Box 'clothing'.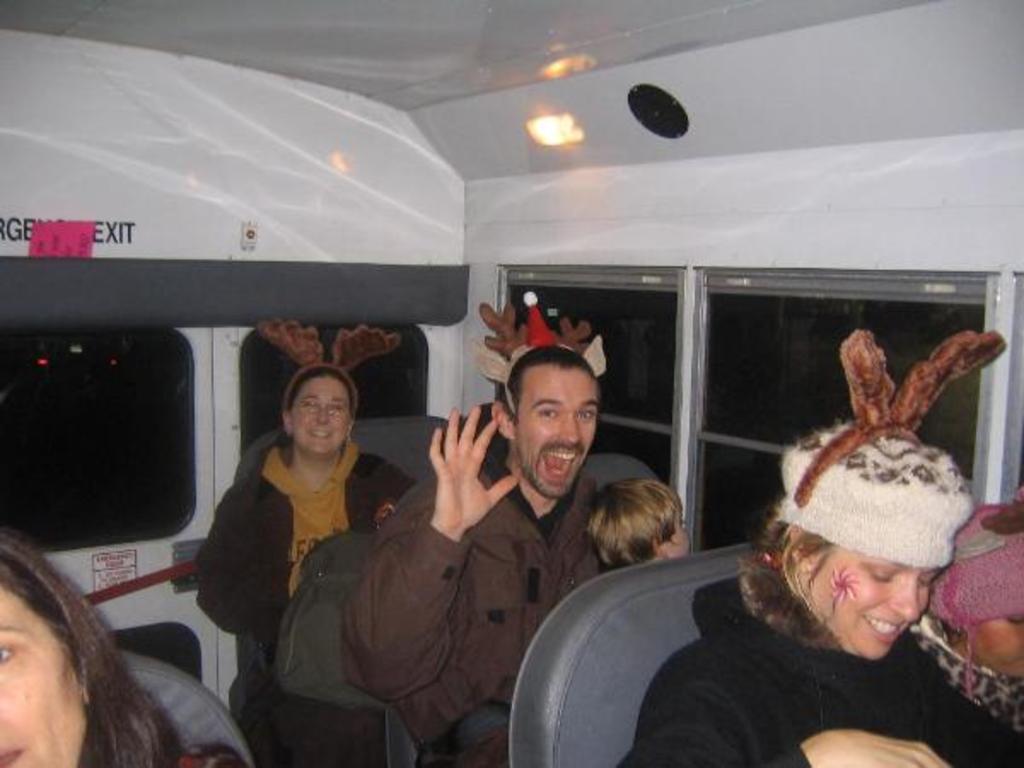
Rect(908, 611, 1022, 742).
